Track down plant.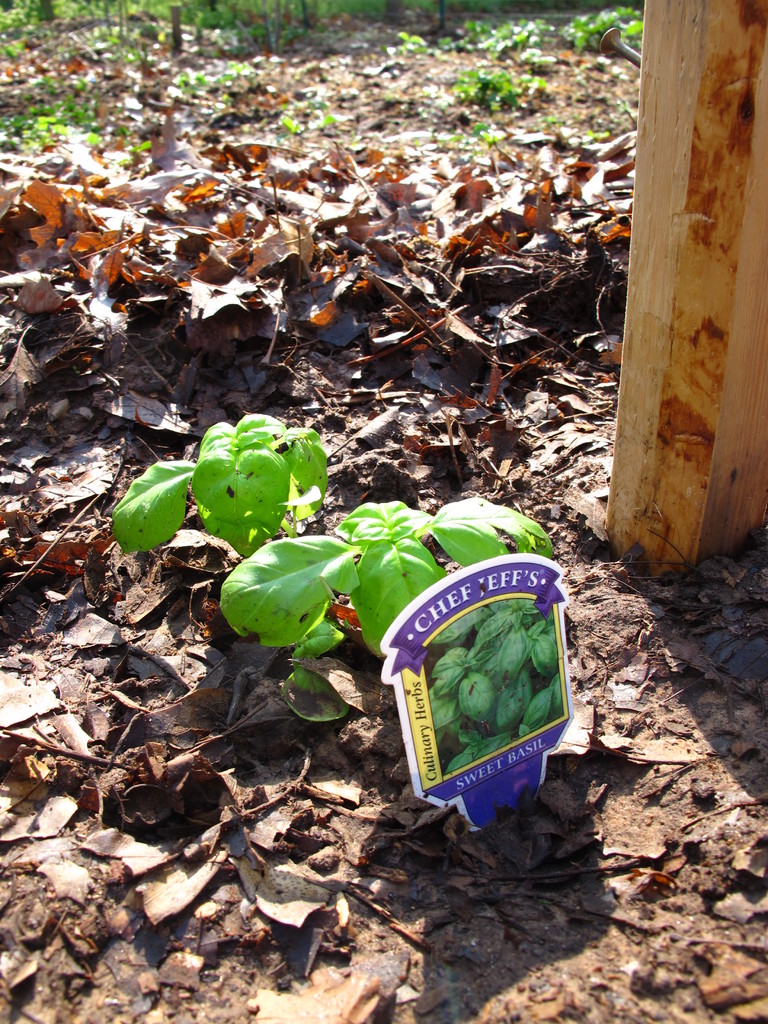
Tracked to pyautogui.locateOnScreen(222, 497, 555, 657).
